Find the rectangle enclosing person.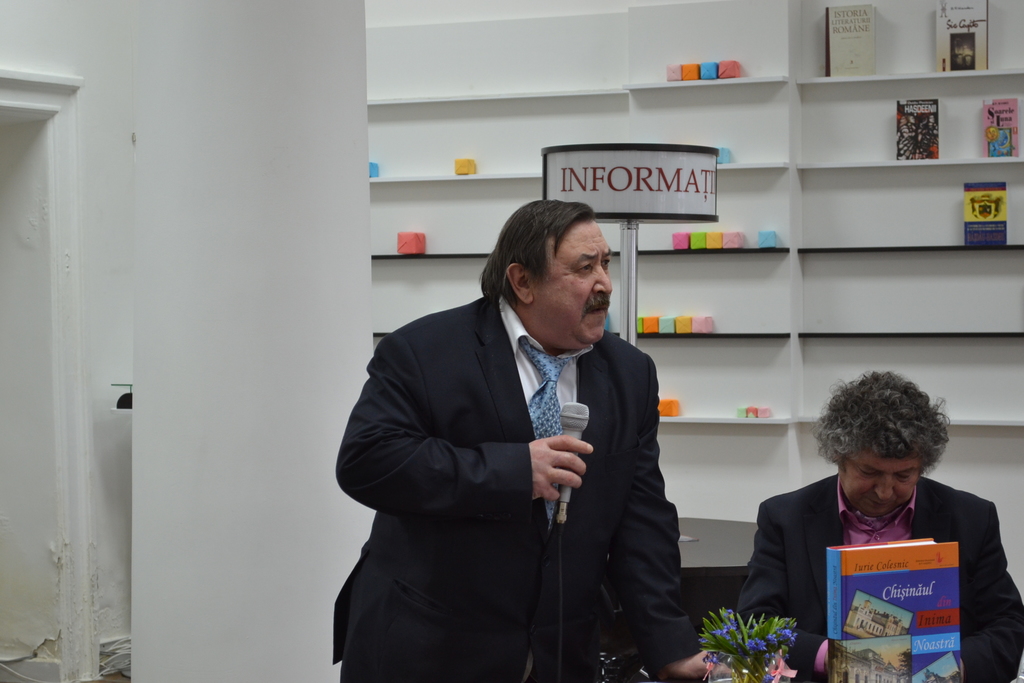
(x1=756, y1=352, x2=981, y2=655).
